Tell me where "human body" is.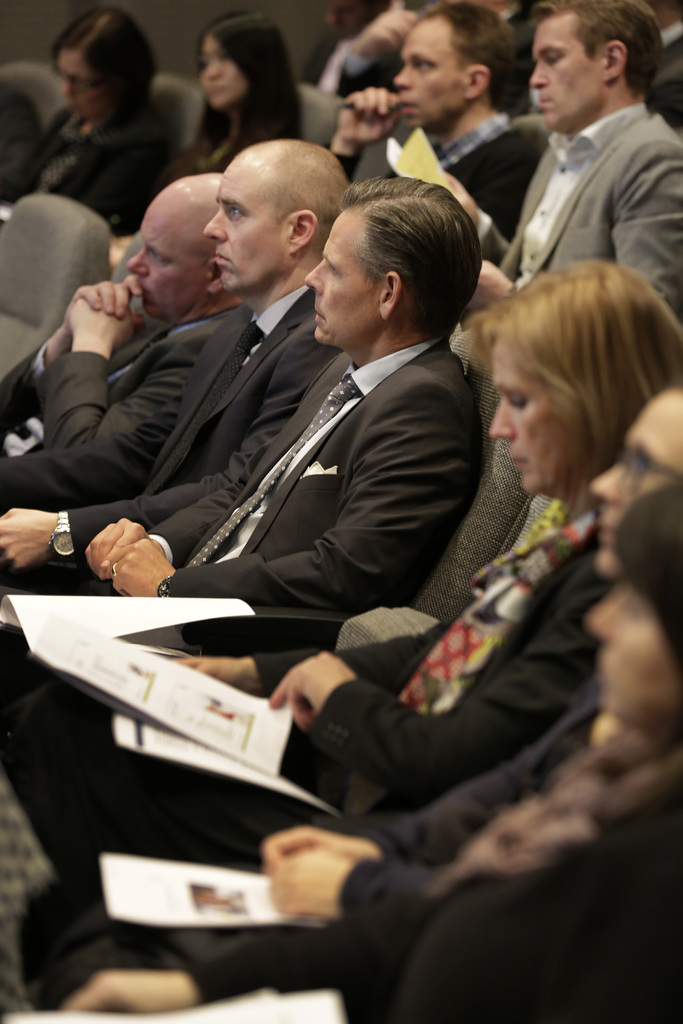
"human body" is at bbox=[0, 113, 338, 603].
